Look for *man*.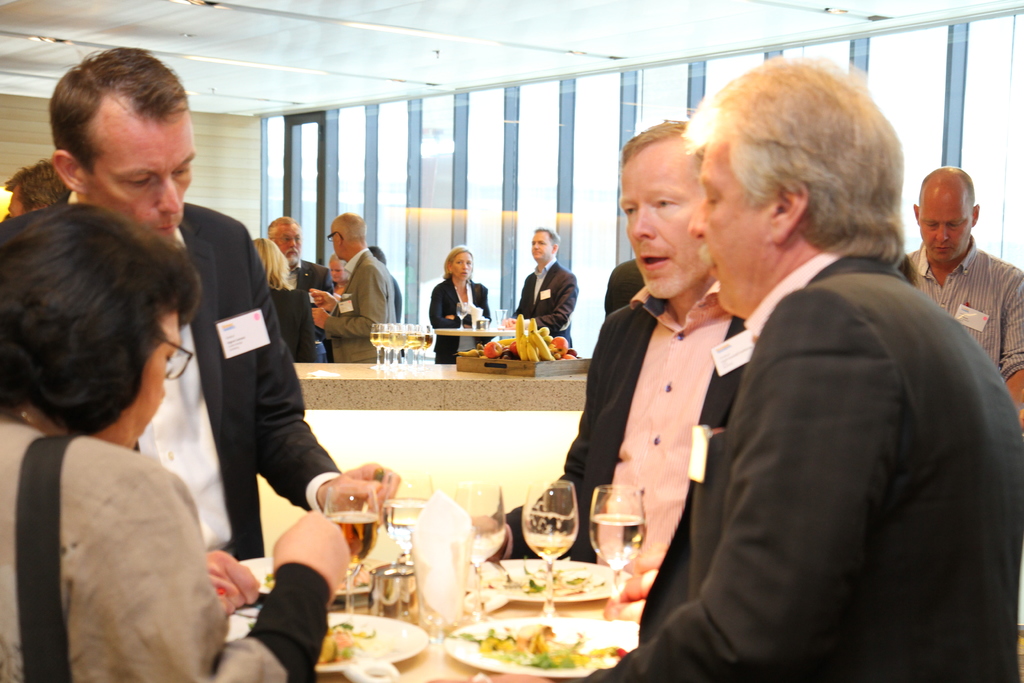
Found: x1=468, y1=120, x2=747, y2=599.
